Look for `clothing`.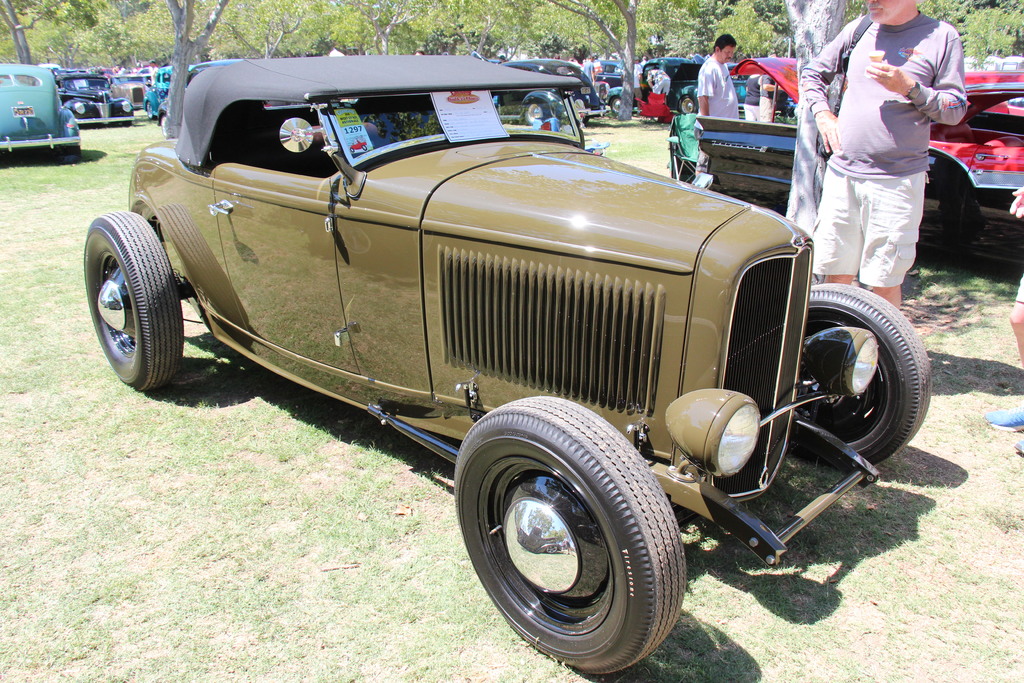
Found: {"left": 580, "top": 62, "right": 595, "bottom": 85}.
